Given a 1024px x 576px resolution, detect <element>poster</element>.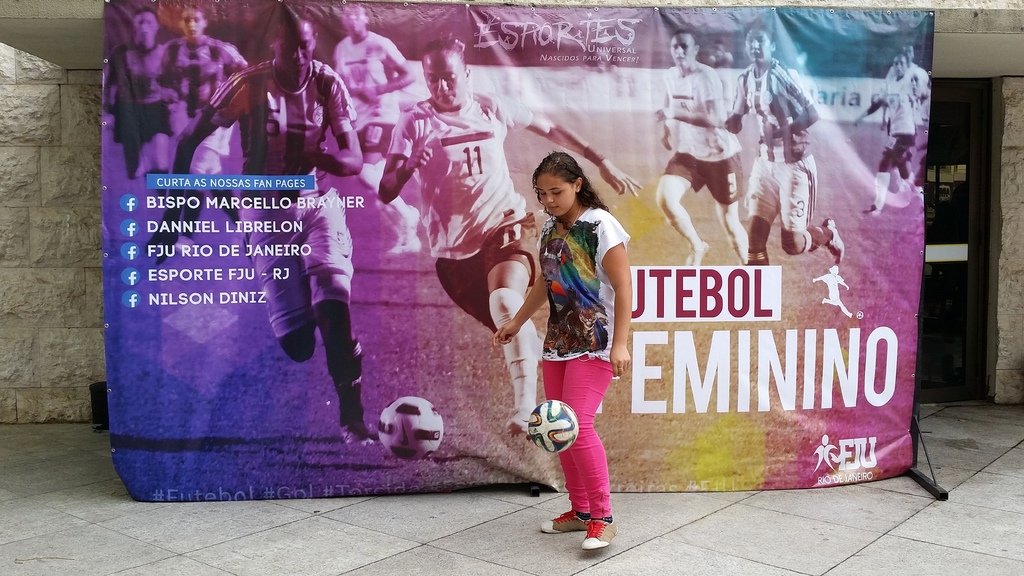
[102, 0, 925, 494].
